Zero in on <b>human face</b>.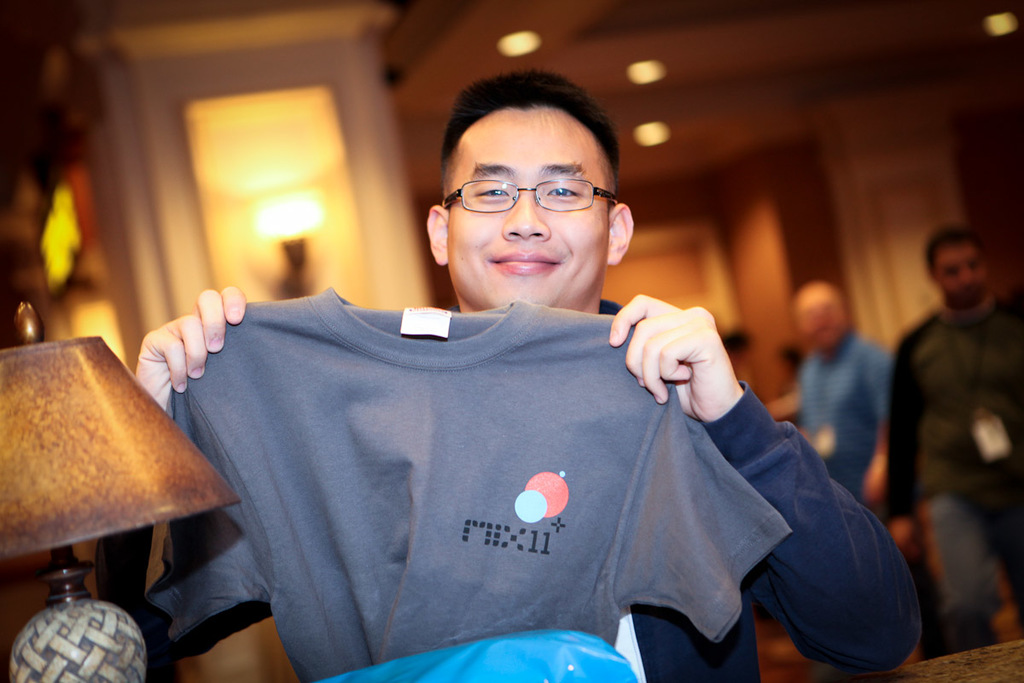
Zeroed in: 448:102:608:309.
